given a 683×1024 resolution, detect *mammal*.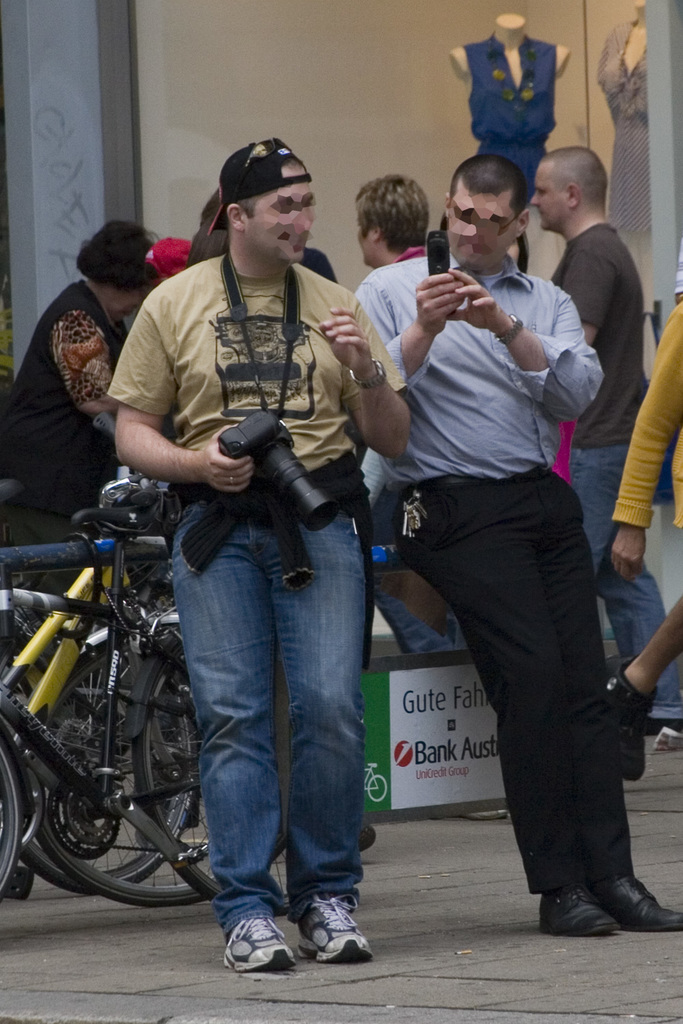
select_region(350, 156, 682, 939).
